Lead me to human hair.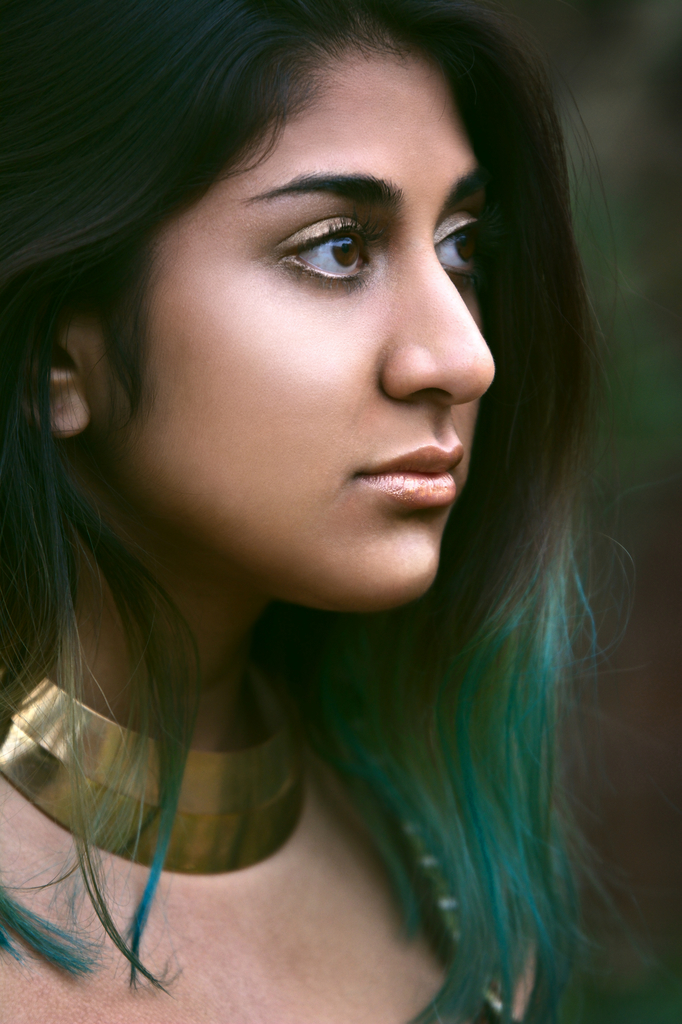
Lead to left=33, top=9, right=642, bottom=987.
